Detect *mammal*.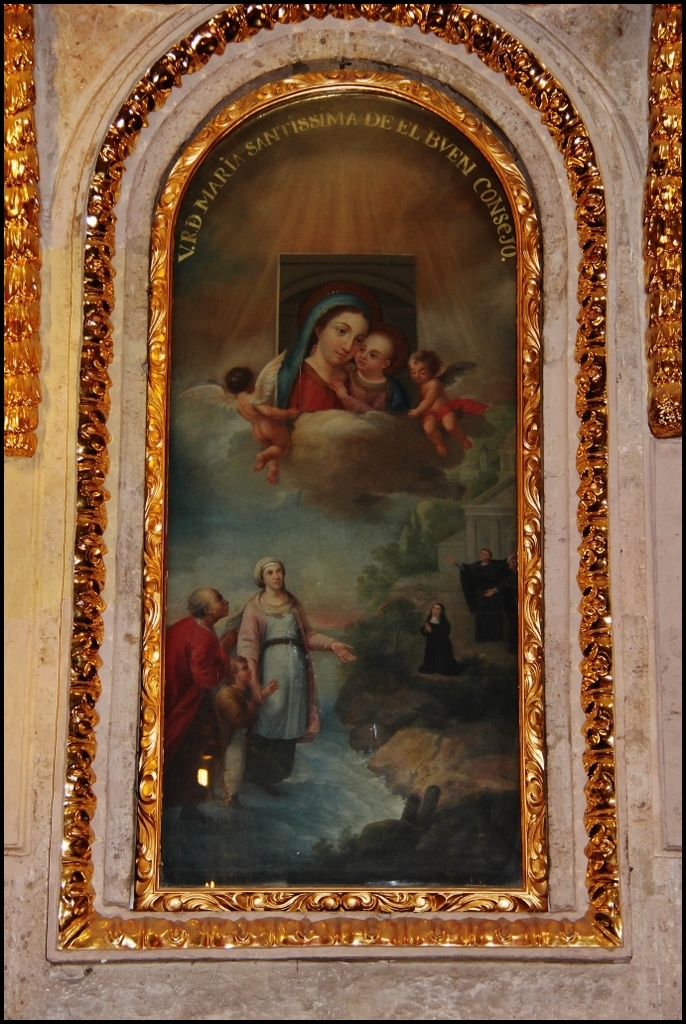
Detected at pyautogui.locateOnScreen(478, 547, 533, 643).
